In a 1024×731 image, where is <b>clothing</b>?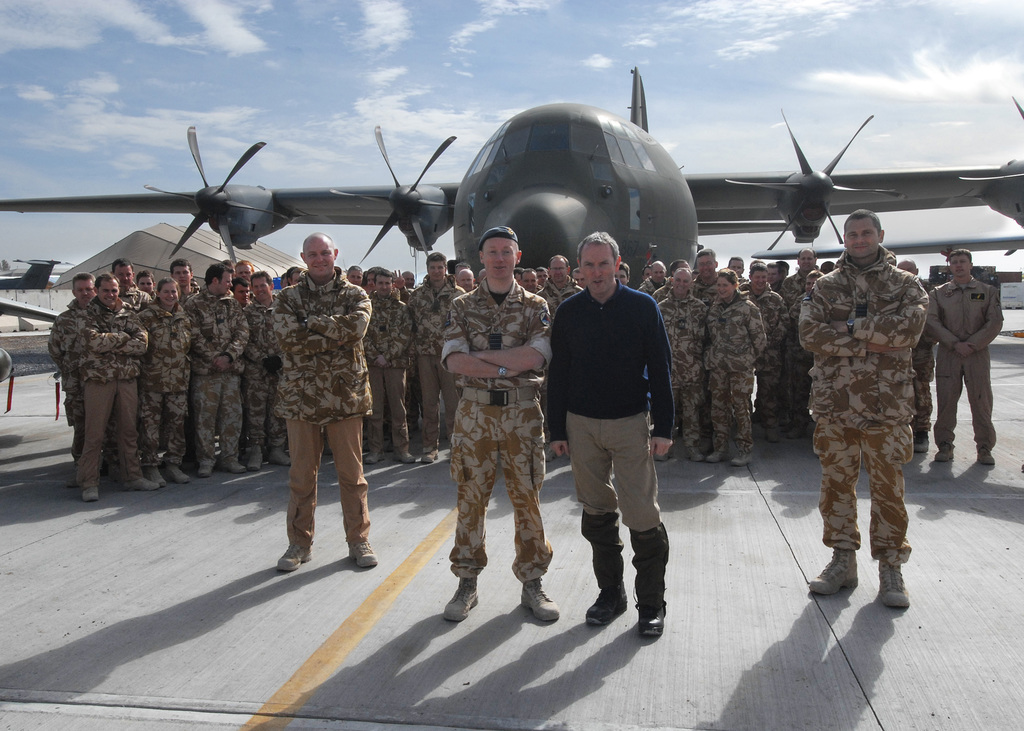
418,359,461,448.
